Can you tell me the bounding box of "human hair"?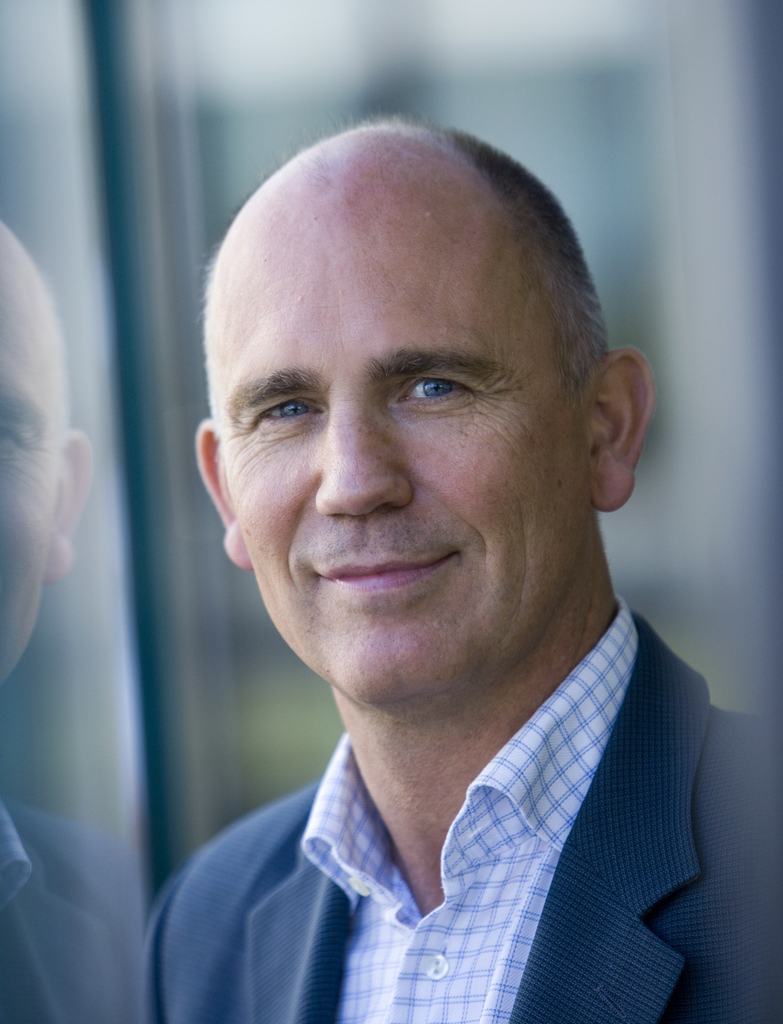
x1=193 y1=128 x2=603 y2=388.
